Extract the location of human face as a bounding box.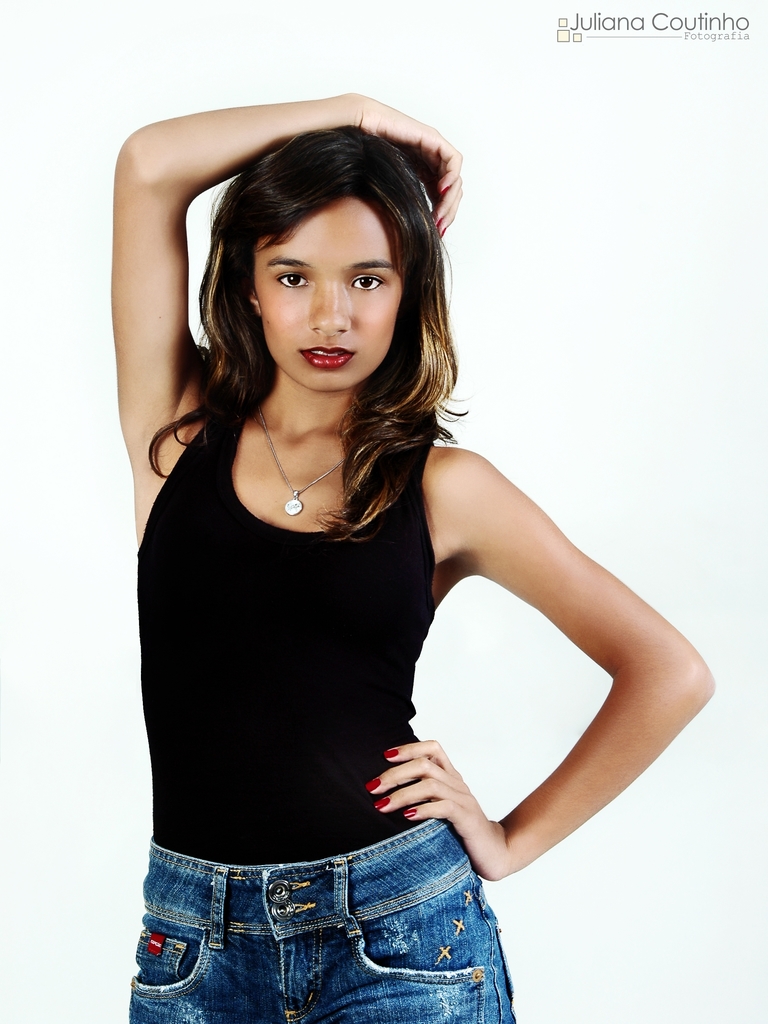
BBox(254, 194, 404, 390).
